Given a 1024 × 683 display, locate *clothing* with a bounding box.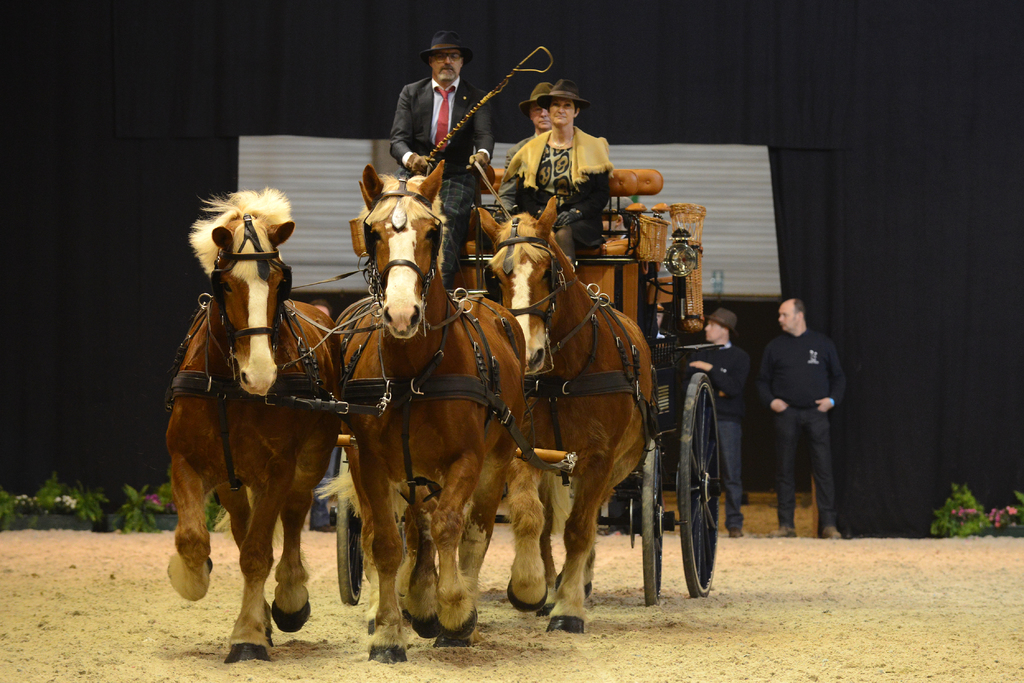
Located: 489:123:614:244.
